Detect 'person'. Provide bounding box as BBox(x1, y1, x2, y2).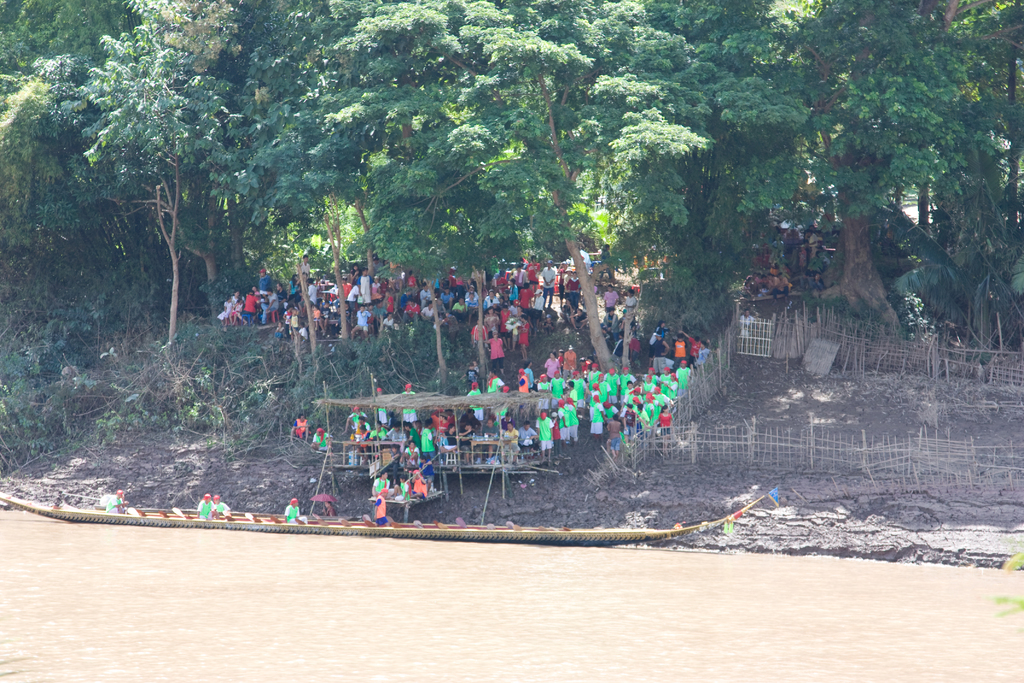
BBox(282, 493, 303, 523).
